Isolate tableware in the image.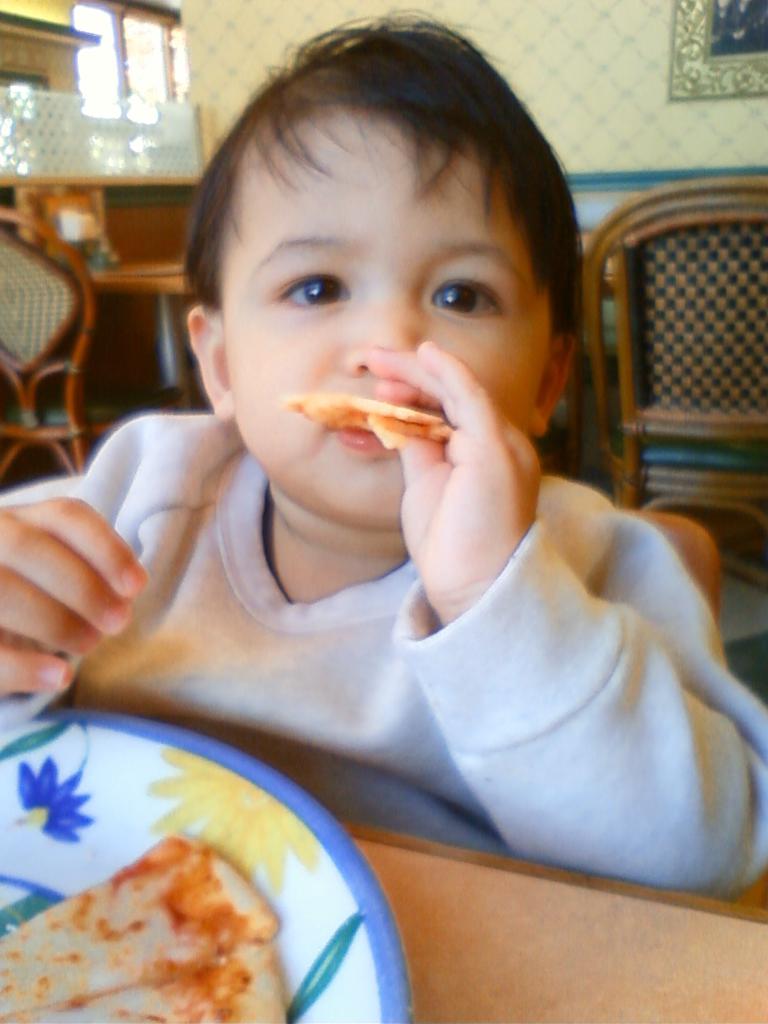
Isolated region: bbox=[0, 694, 419, 1023].
